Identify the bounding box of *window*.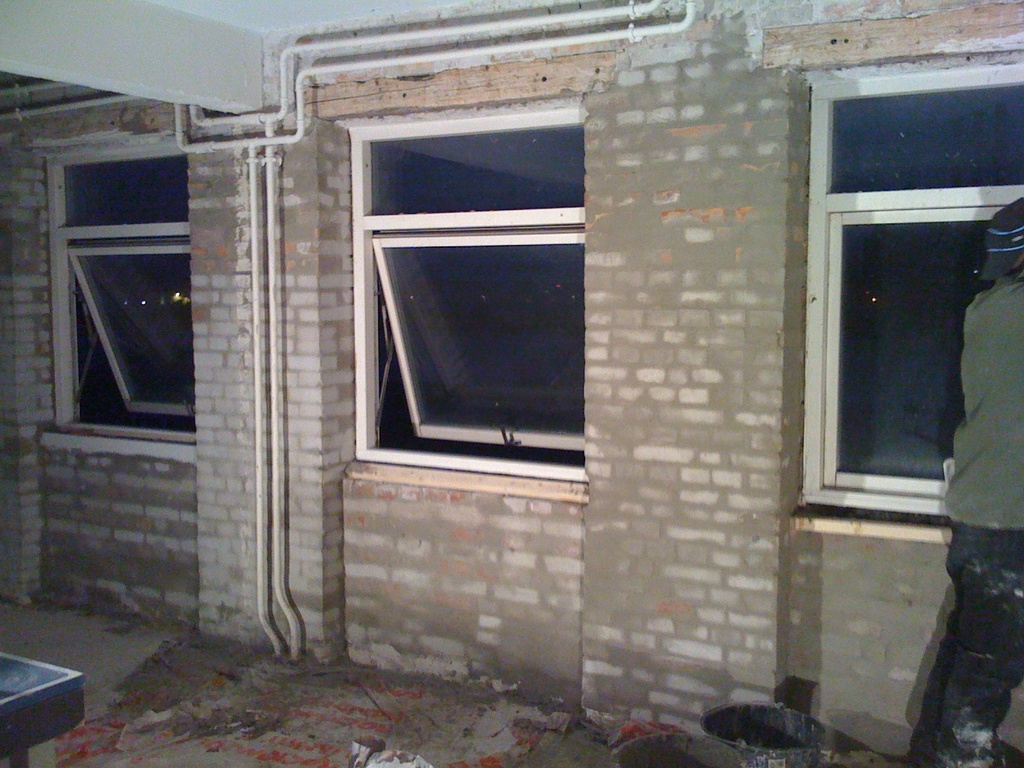
(340,122,587,475).
